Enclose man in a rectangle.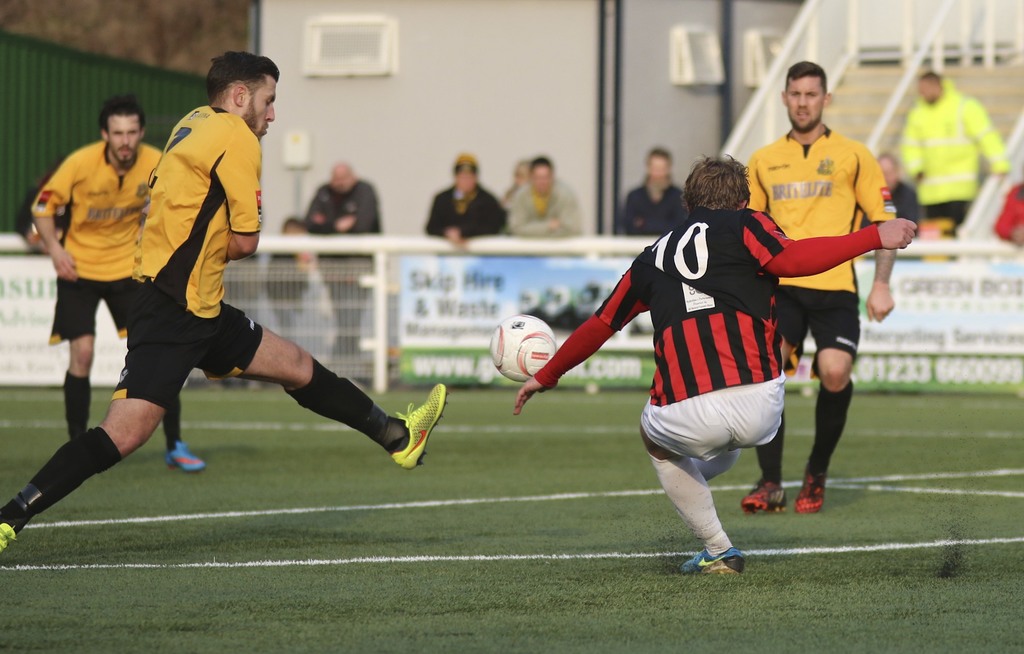
(x1=891, y1=69, x2=1007, y2=256).
